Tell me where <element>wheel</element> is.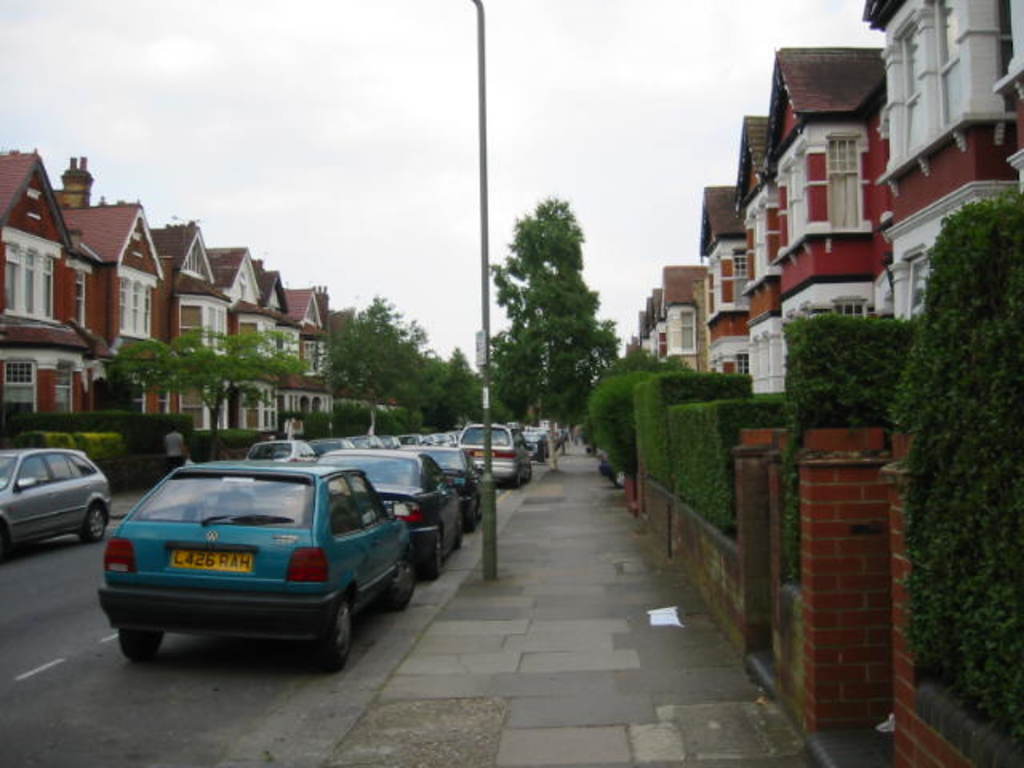
<element>wheel</element> is at l=456, t=512, r=462, b=549.
